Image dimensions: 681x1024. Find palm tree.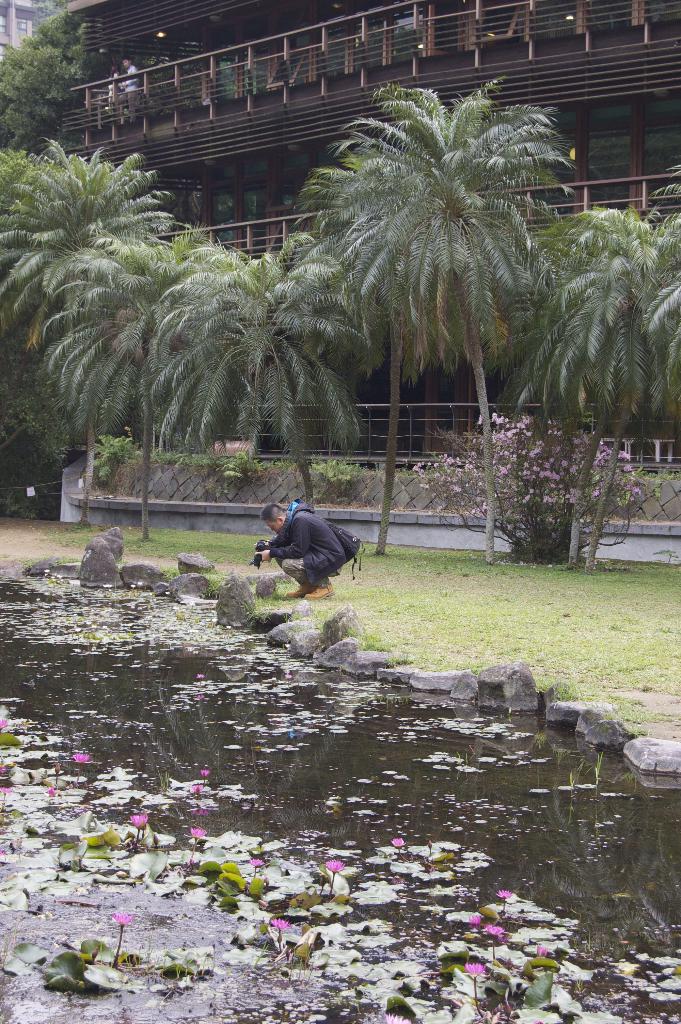
<bbox>540, 188, 680, 538</bbox>.
